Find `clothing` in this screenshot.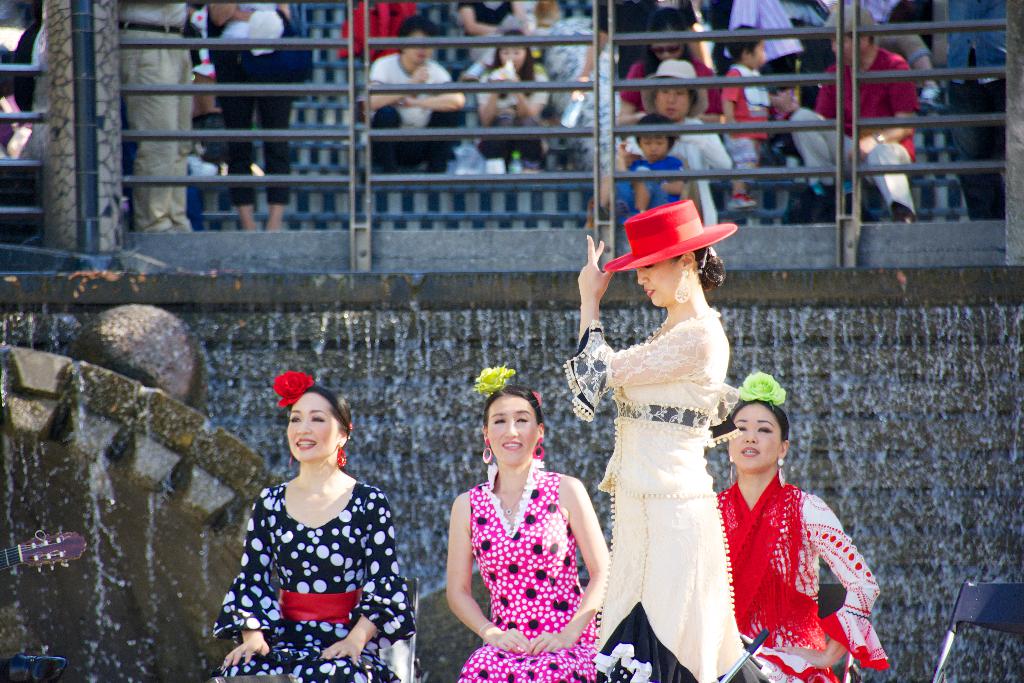
The bounding box for `clothing` is bbox(726, 67, 771, 171).
